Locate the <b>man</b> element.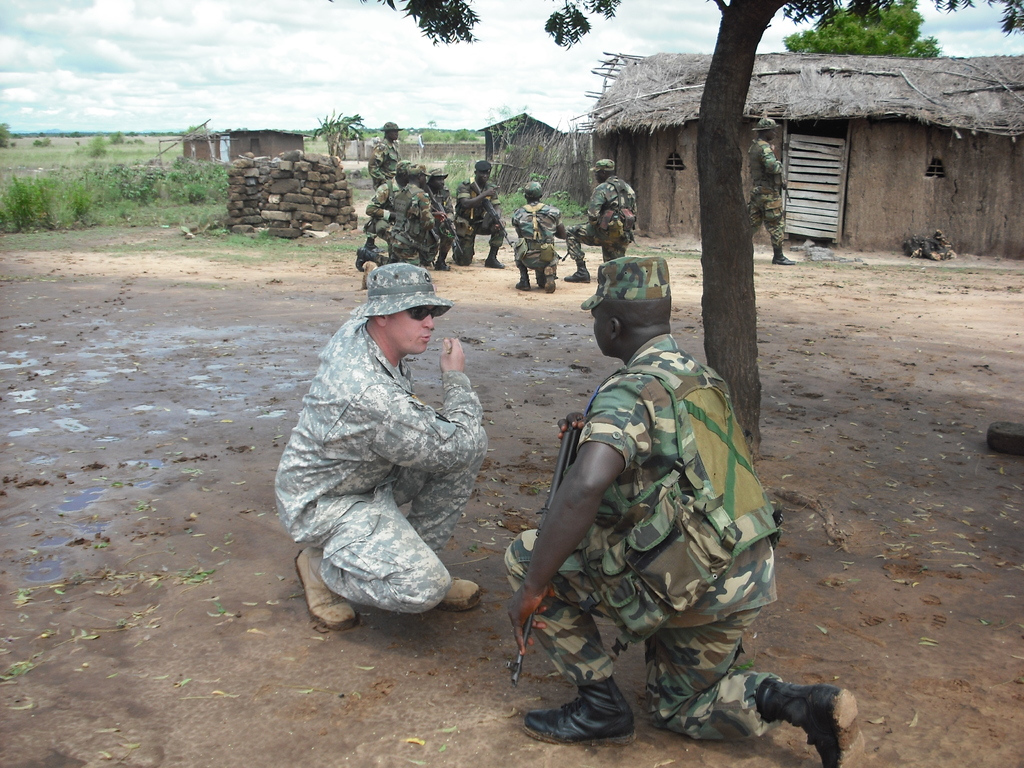
Element bbox: [355, 162, 443, 273].
